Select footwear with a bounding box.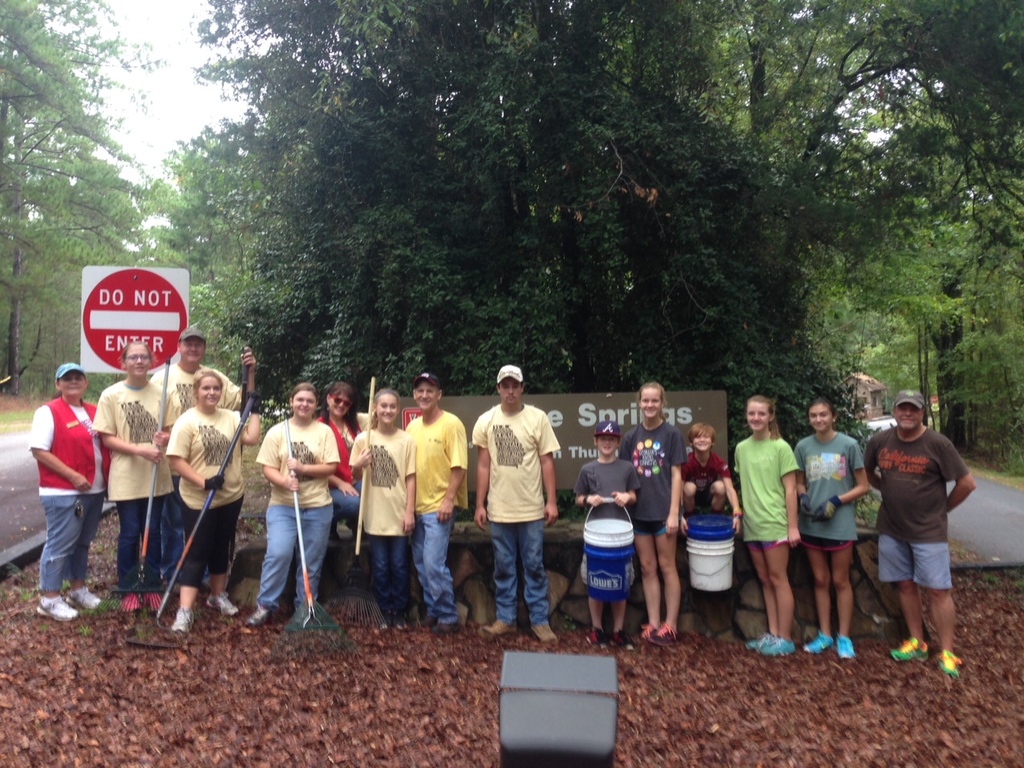
pyautogui.locateOnScreen(656, 622, 682, 642).
